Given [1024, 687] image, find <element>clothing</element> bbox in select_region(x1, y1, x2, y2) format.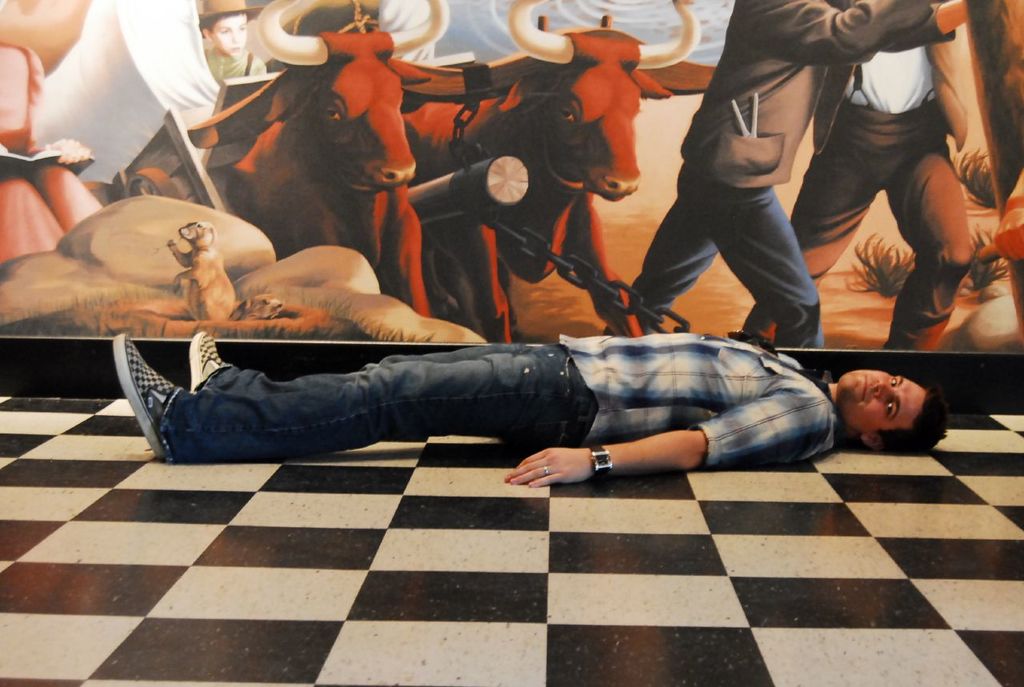
select_region(158, 325, 838, 469).
